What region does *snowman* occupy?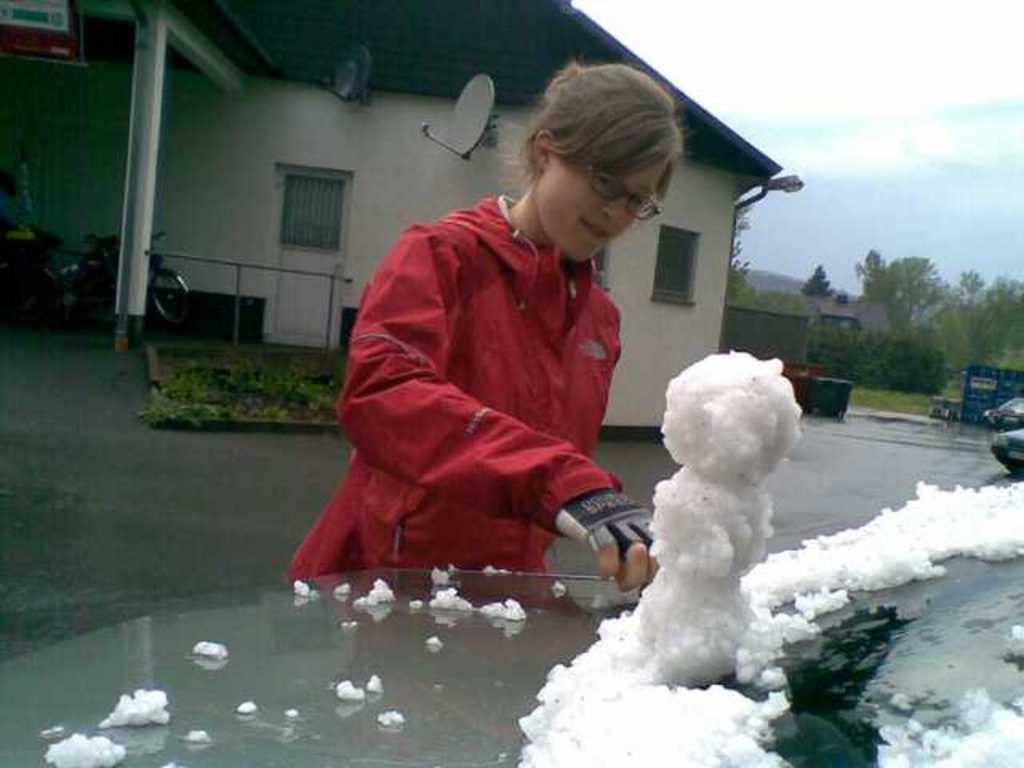
(637,347,802,682).
